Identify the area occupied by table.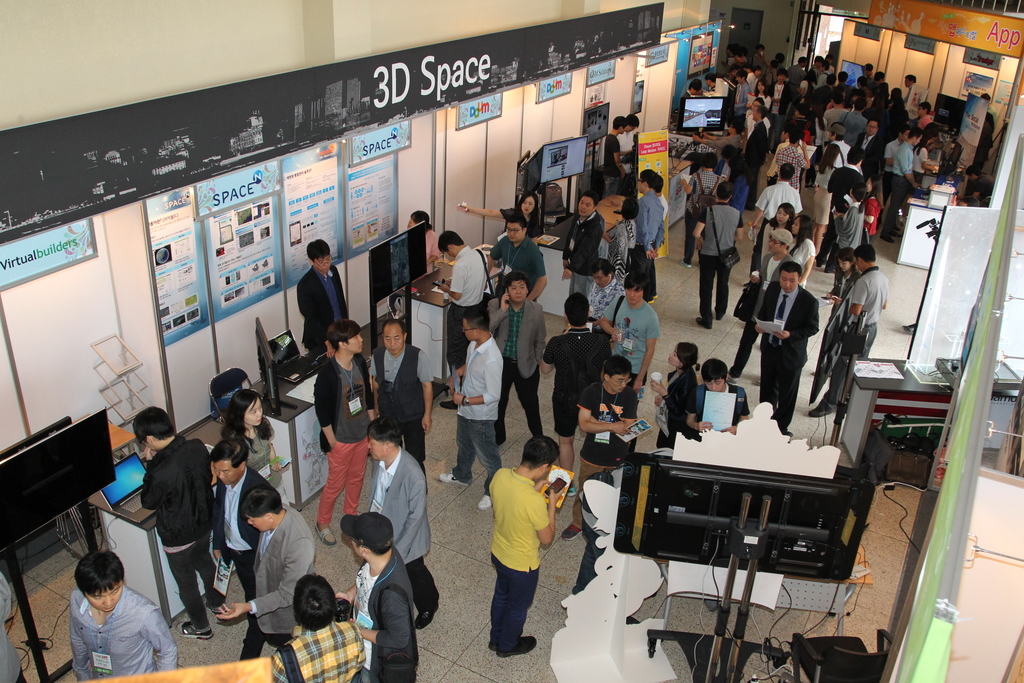
Area: Rect(595, 194, 629, 224).
